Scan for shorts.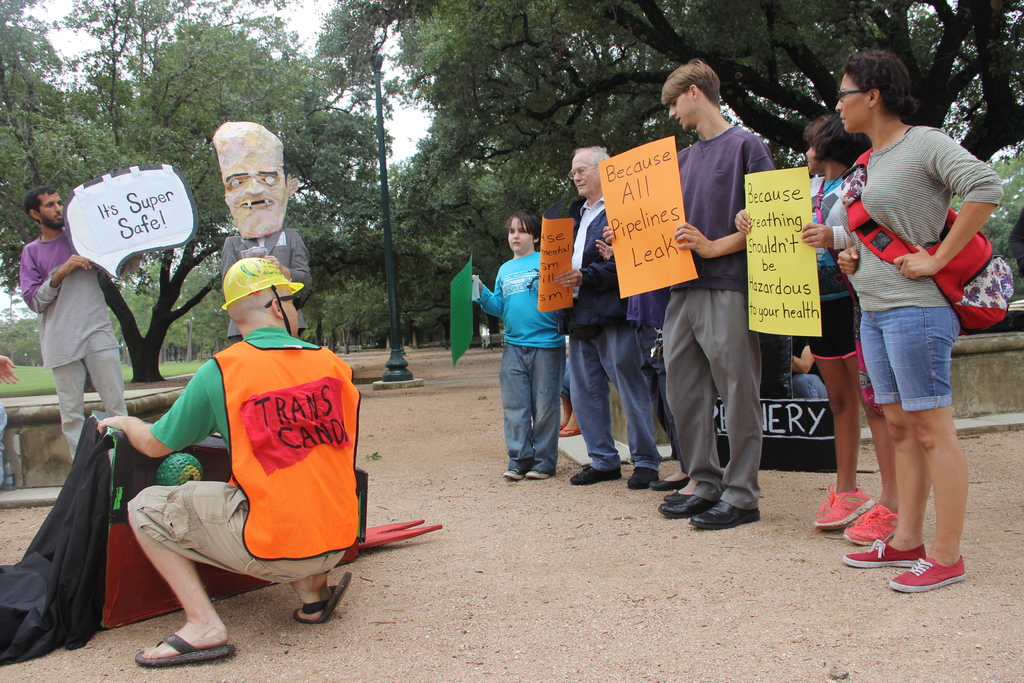
Scan result: bbox(806, 305, 857, 360).
